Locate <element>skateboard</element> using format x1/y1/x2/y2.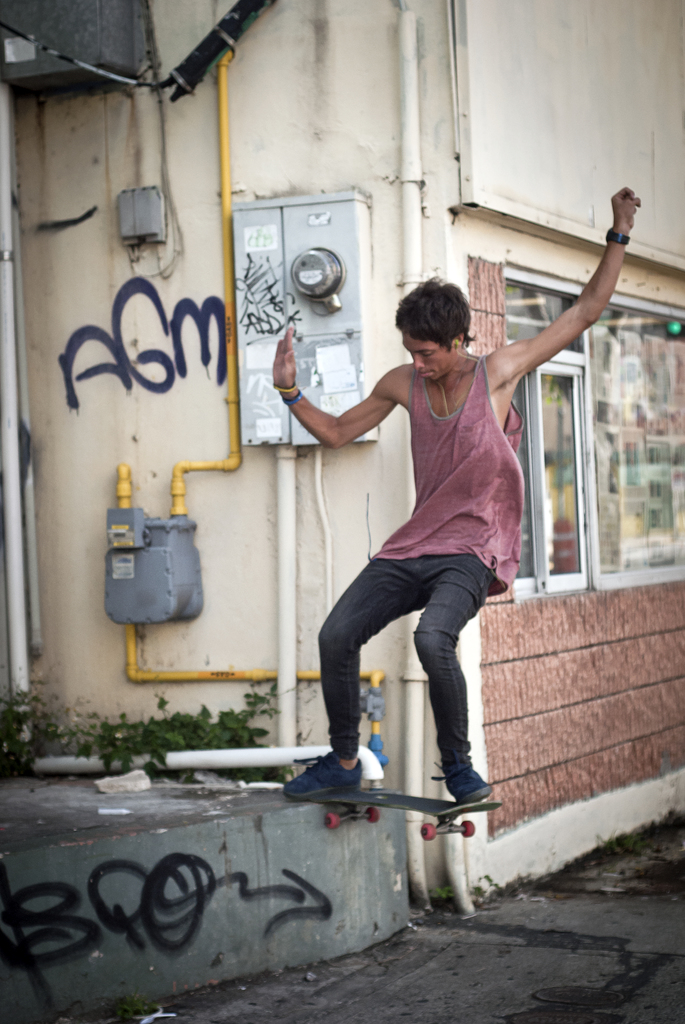
261/752/486/856.
